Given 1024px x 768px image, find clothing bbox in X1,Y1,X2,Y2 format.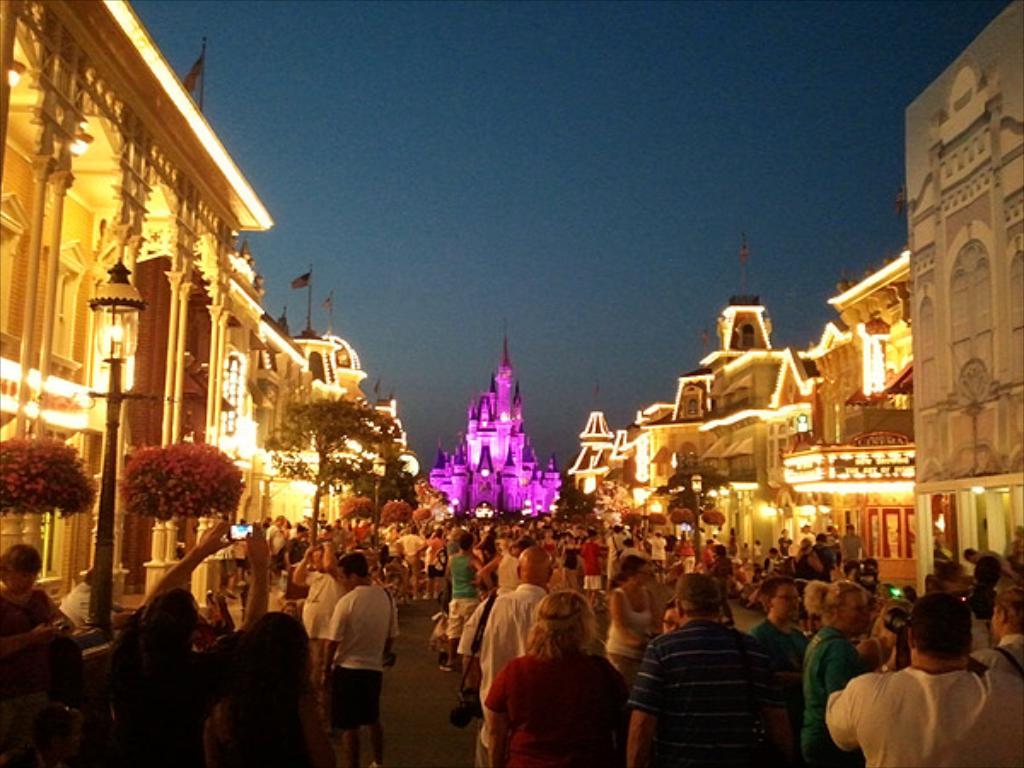
969,631,1022,686.
